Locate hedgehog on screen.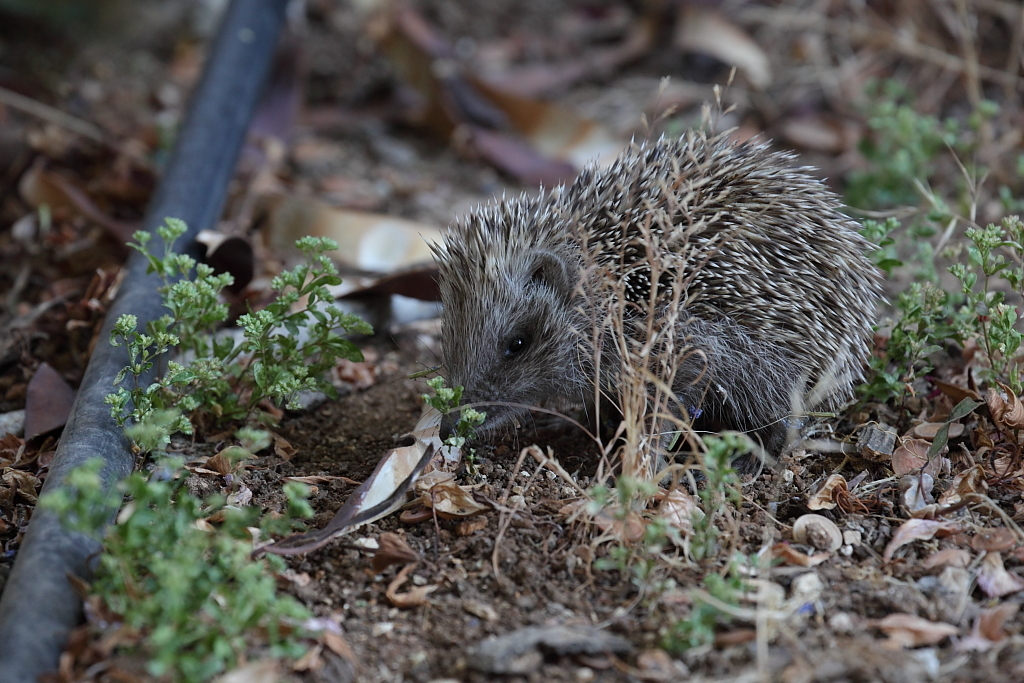
On screen at bbox(413, 129, 893, 477).
